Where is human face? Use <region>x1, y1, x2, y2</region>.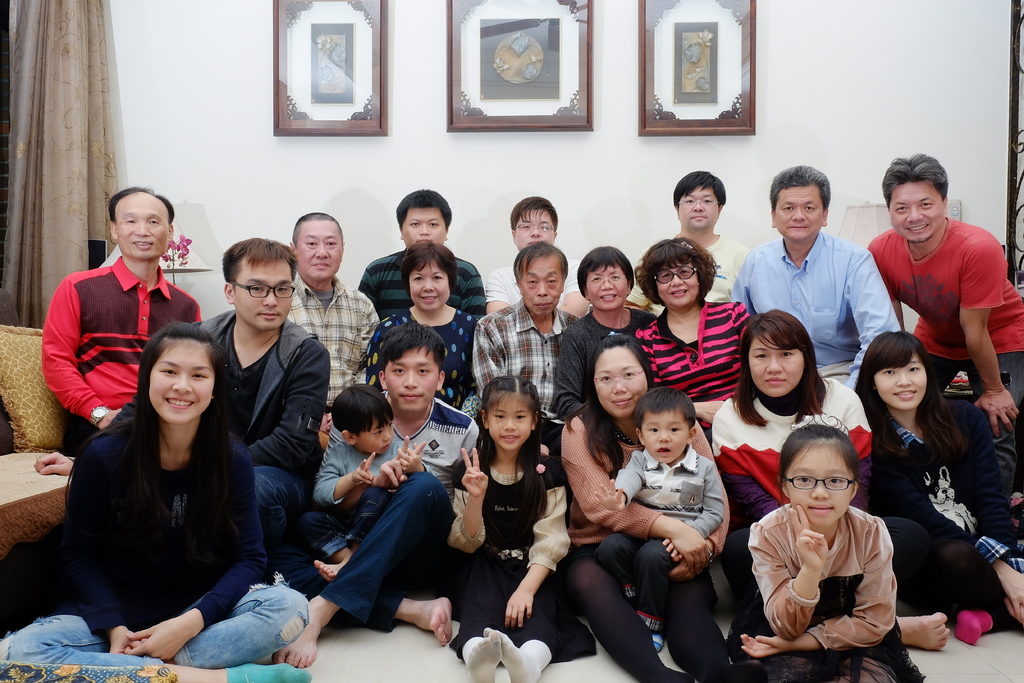
<region>594, 342, 644, 416</region>.
